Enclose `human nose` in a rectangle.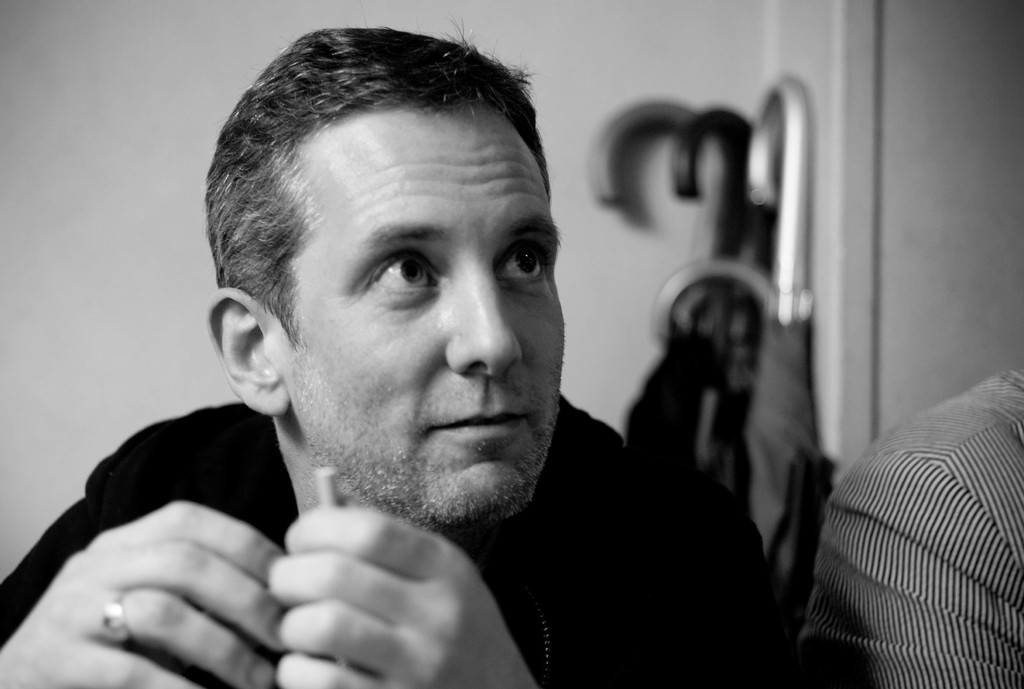
(442, 265, 527, 382).
